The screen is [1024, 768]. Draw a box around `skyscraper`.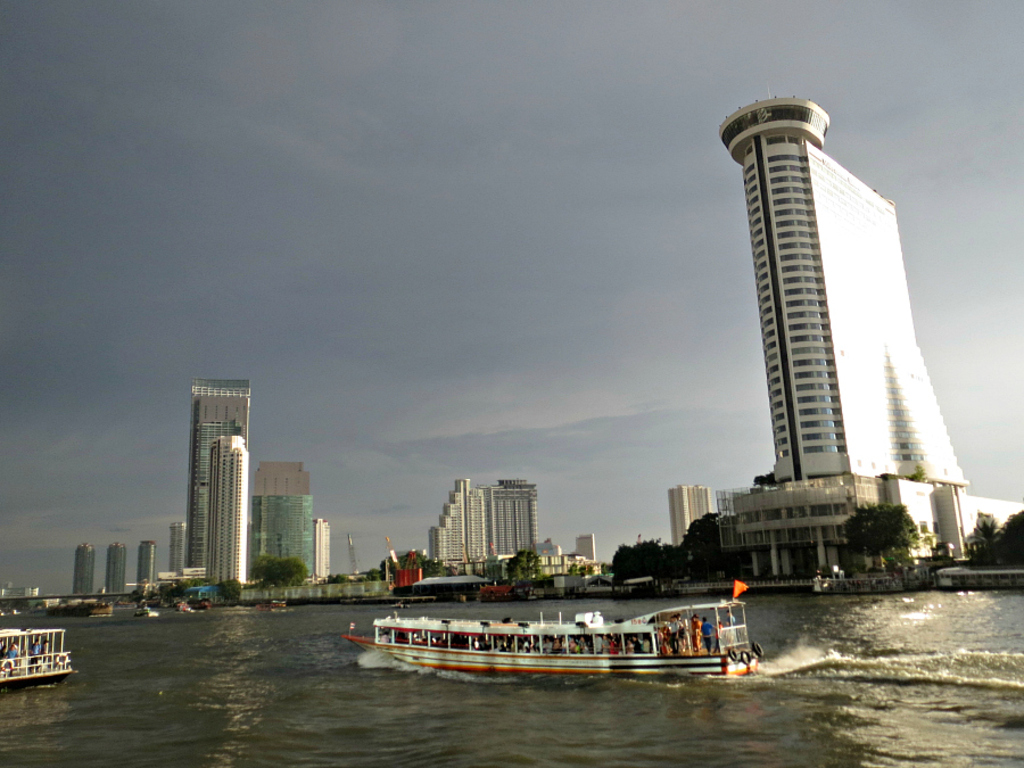
region(249, 461, 313, 584).
